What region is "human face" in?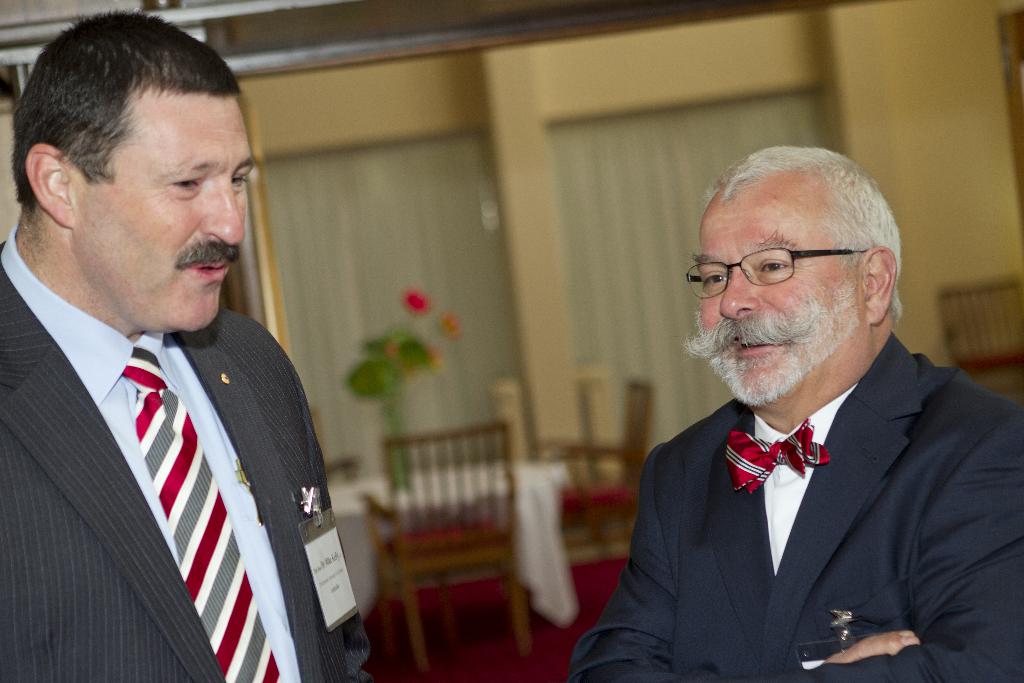
{"x1": 692, "y1": 183, "x2": 873, "y2": 397}.
